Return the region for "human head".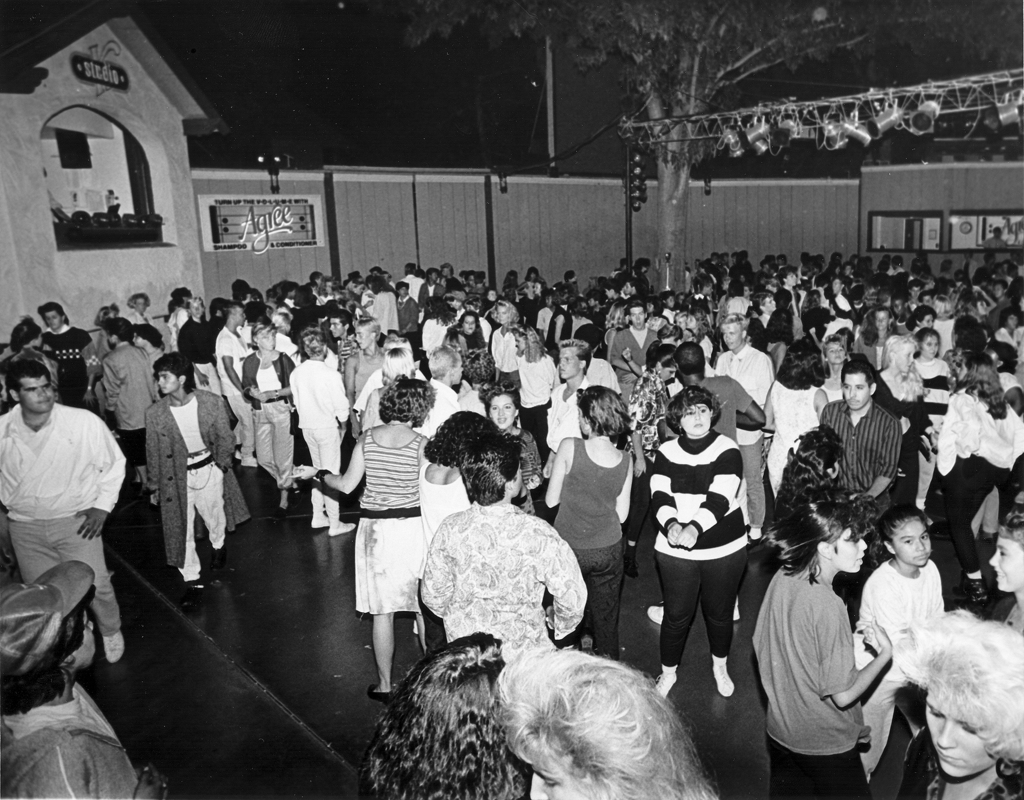
select_region(465, 348, 495, 388).
